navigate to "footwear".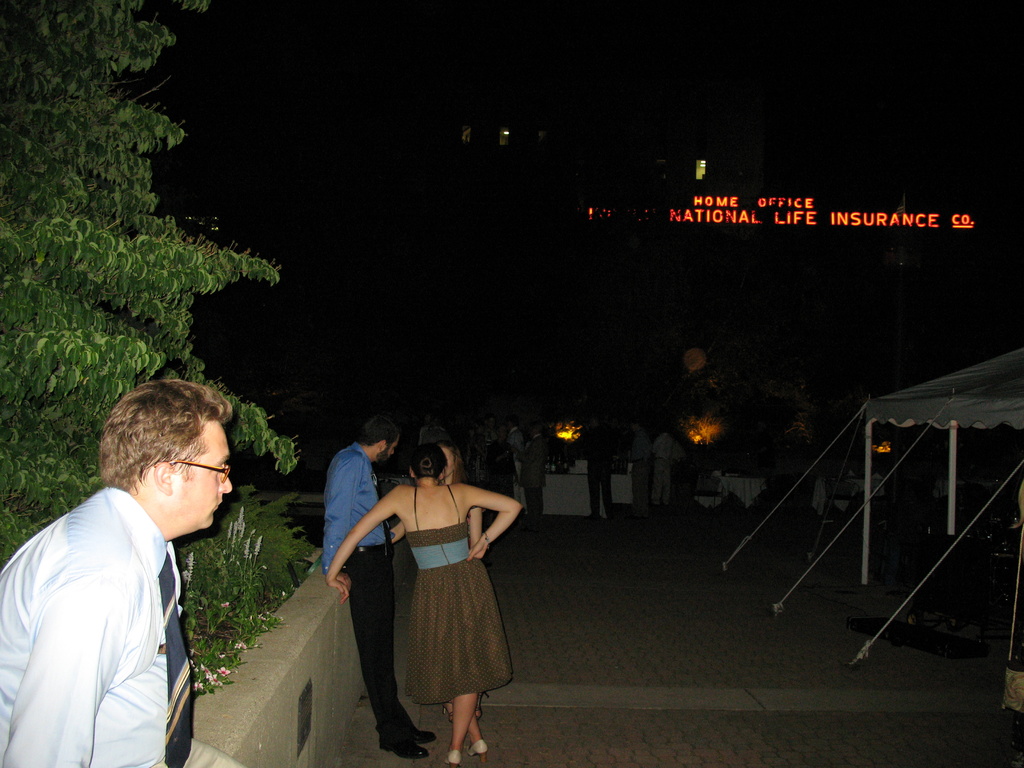
Navigation target: region(479, 692, 492, 721).
